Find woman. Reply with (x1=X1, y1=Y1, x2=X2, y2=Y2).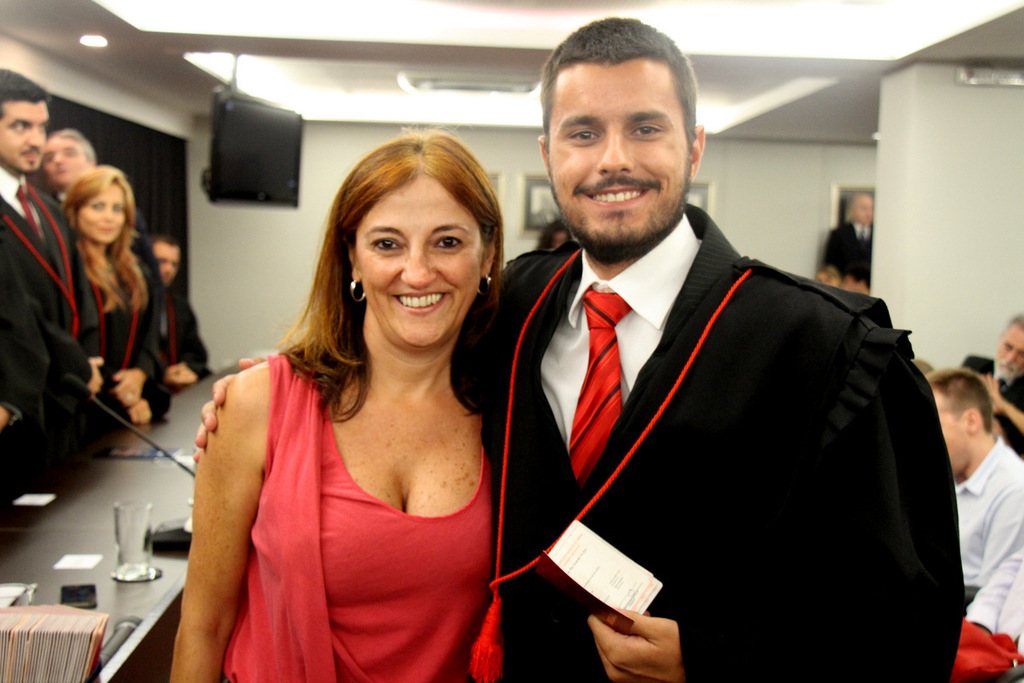
(x1=182, y1=126, x2=527, y2=666).
